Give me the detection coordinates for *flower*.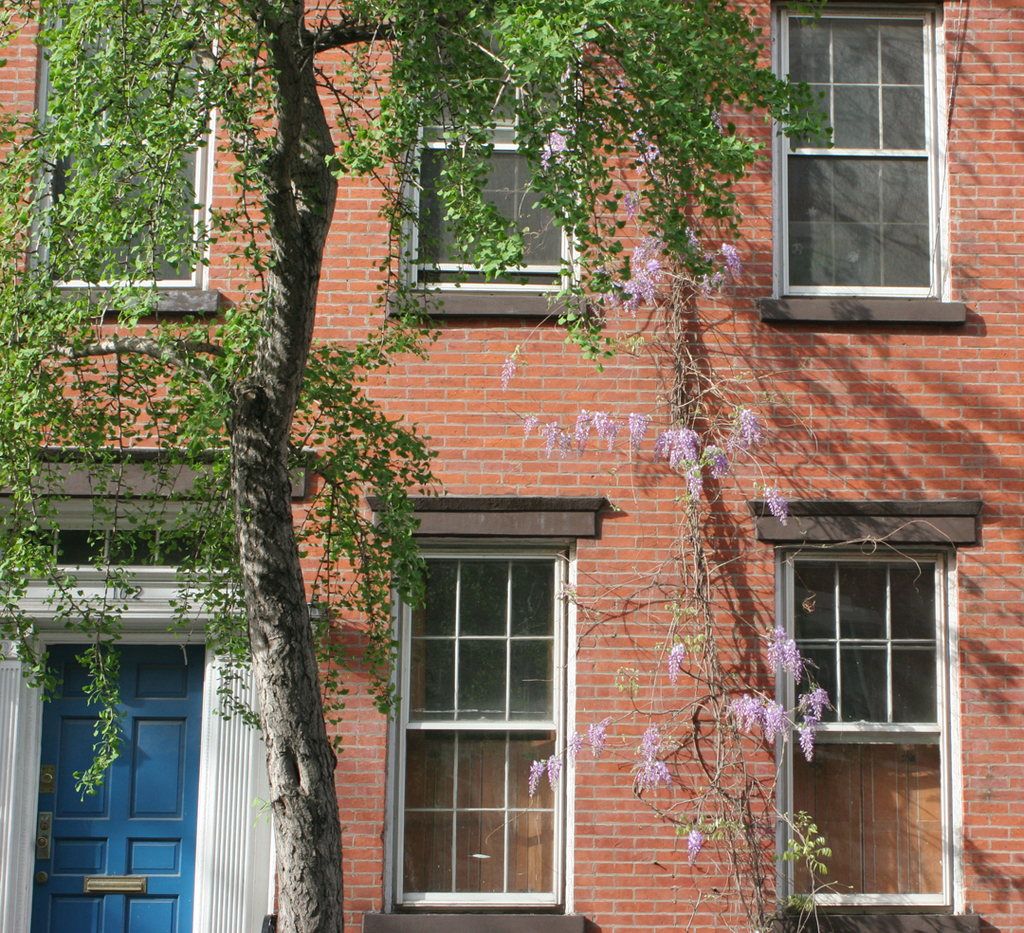
rect(736, 405, 766, 450).
